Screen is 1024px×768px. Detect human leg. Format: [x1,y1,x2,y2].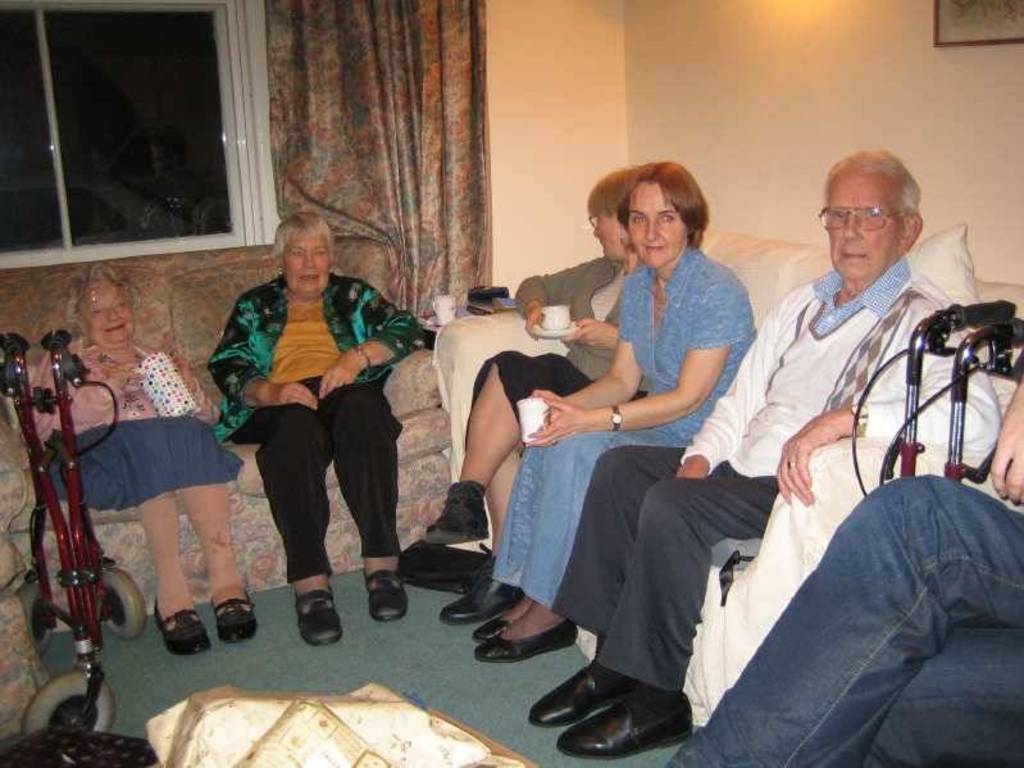
[329,392,399,621].
